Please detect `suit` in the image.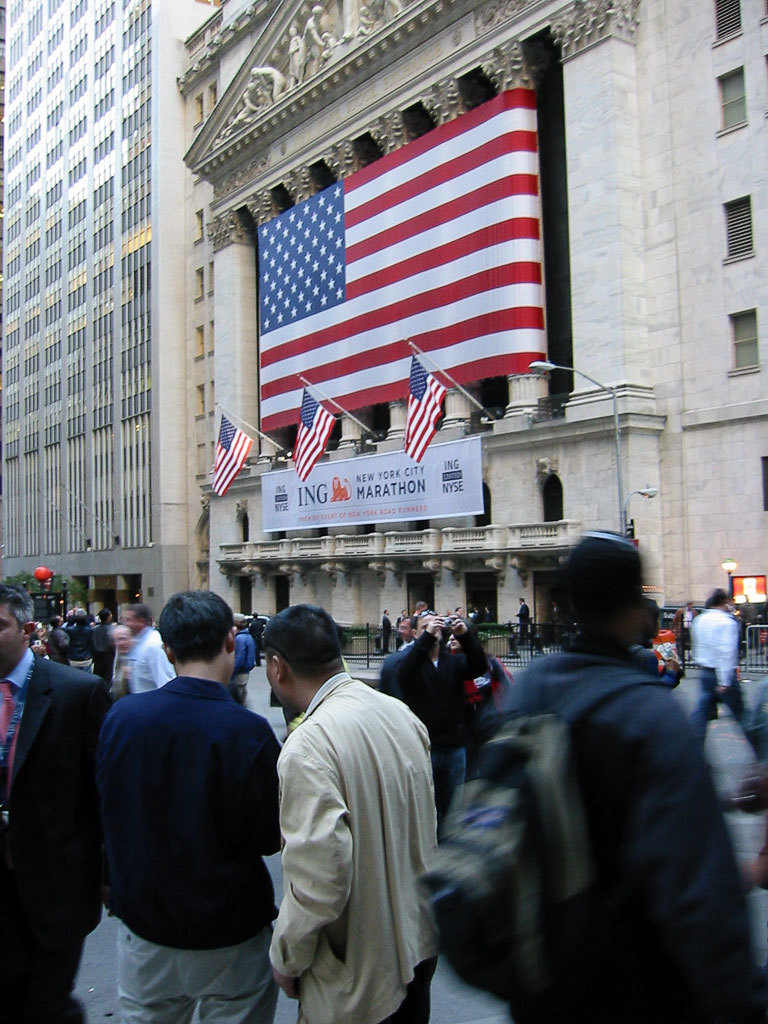
l=0, t=648, r=105, b=1023.
